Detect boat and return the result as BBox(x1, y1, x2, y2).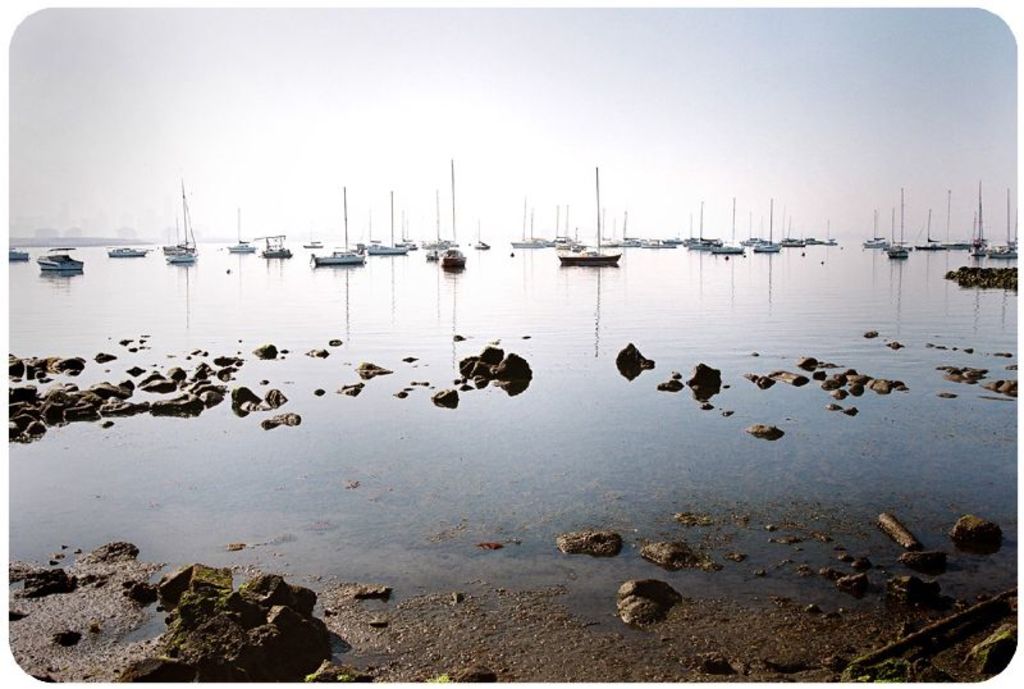
BBox(425, 188, 451, 263).
